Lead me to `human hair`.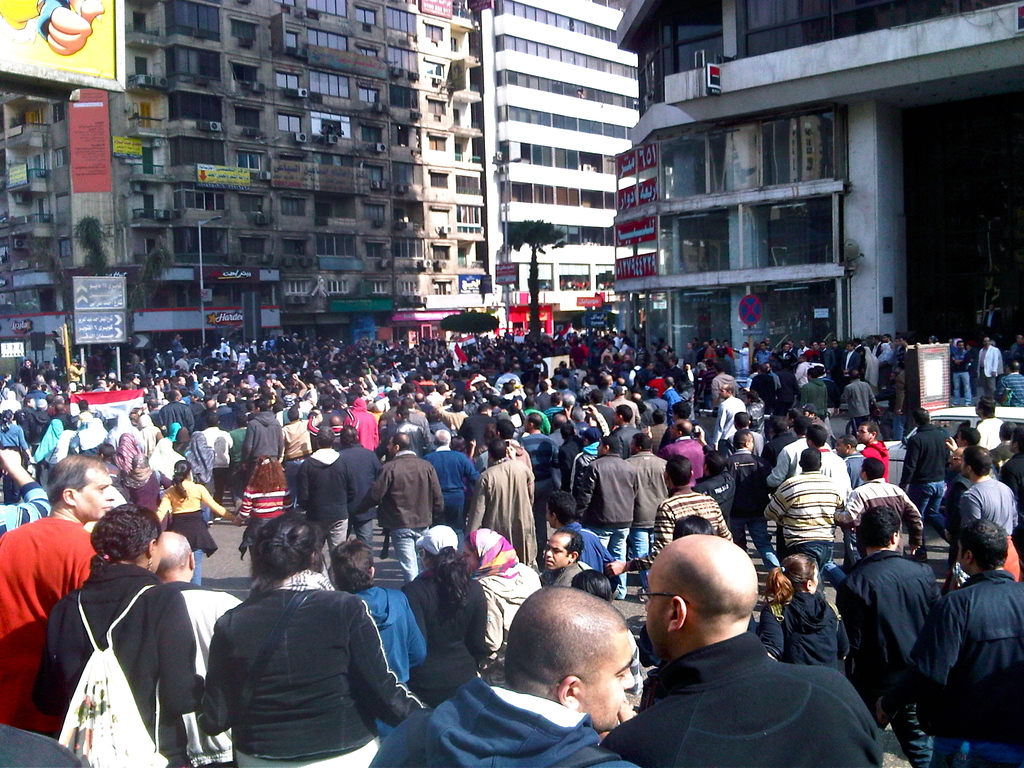
Lead to region(568, 569, 614, 603).
